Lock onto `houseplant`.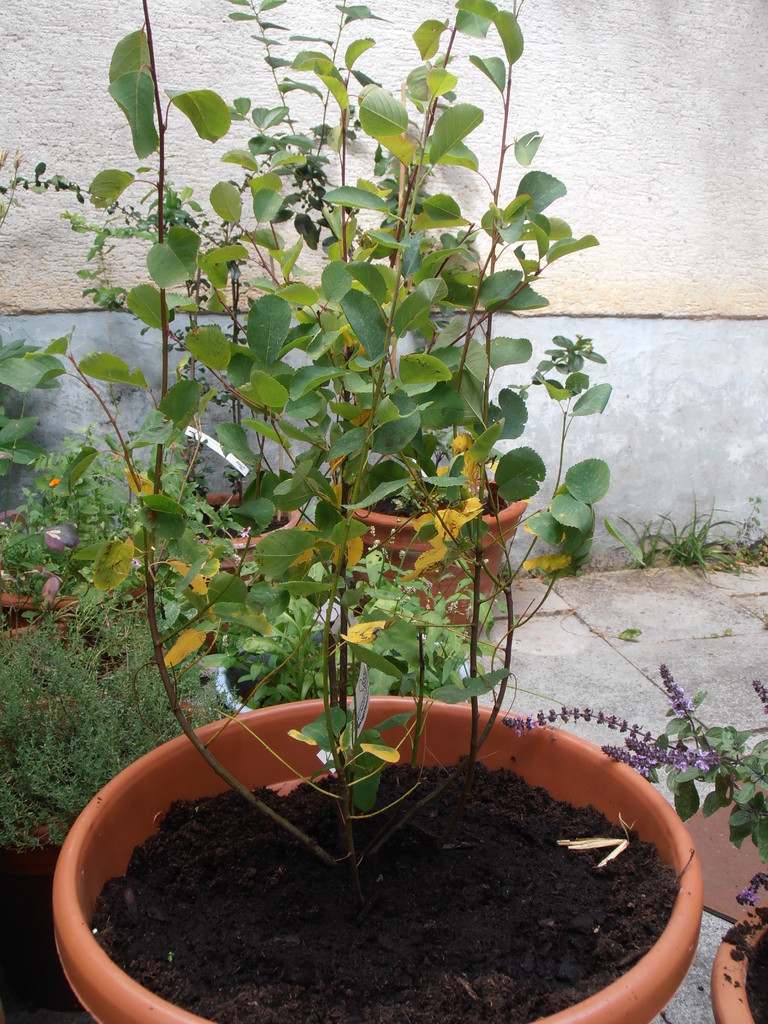
Locked: 13 1 717 1023.
